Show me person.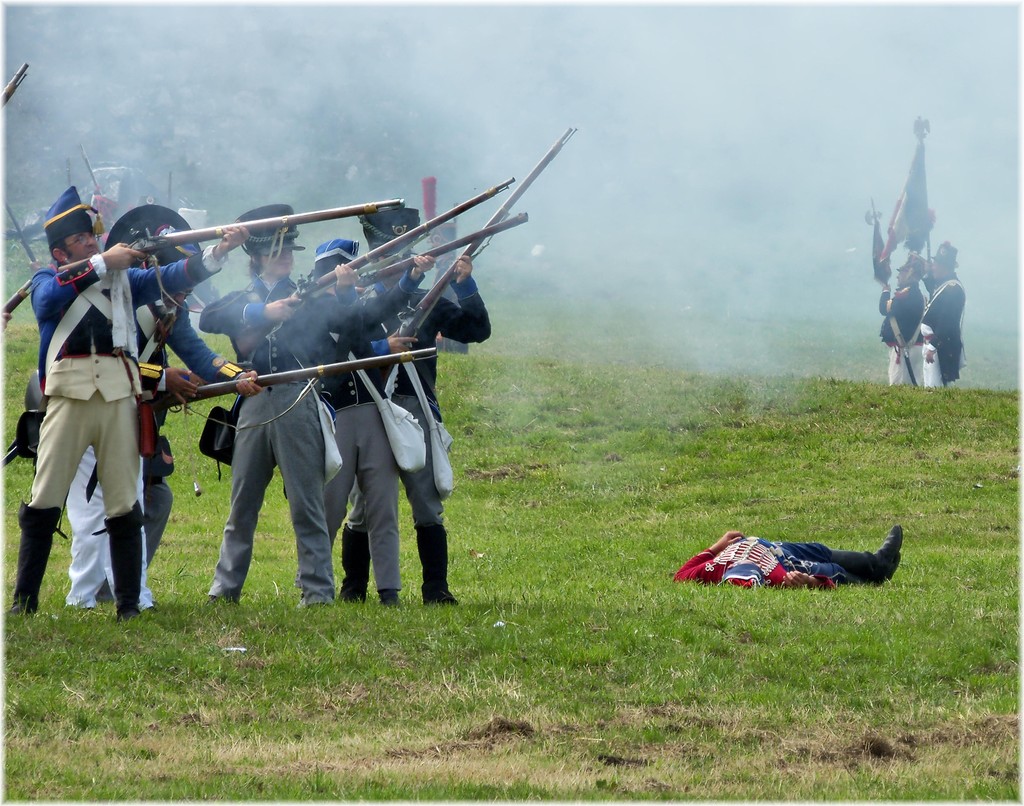
person is here: 922, 243, 966, 385.
